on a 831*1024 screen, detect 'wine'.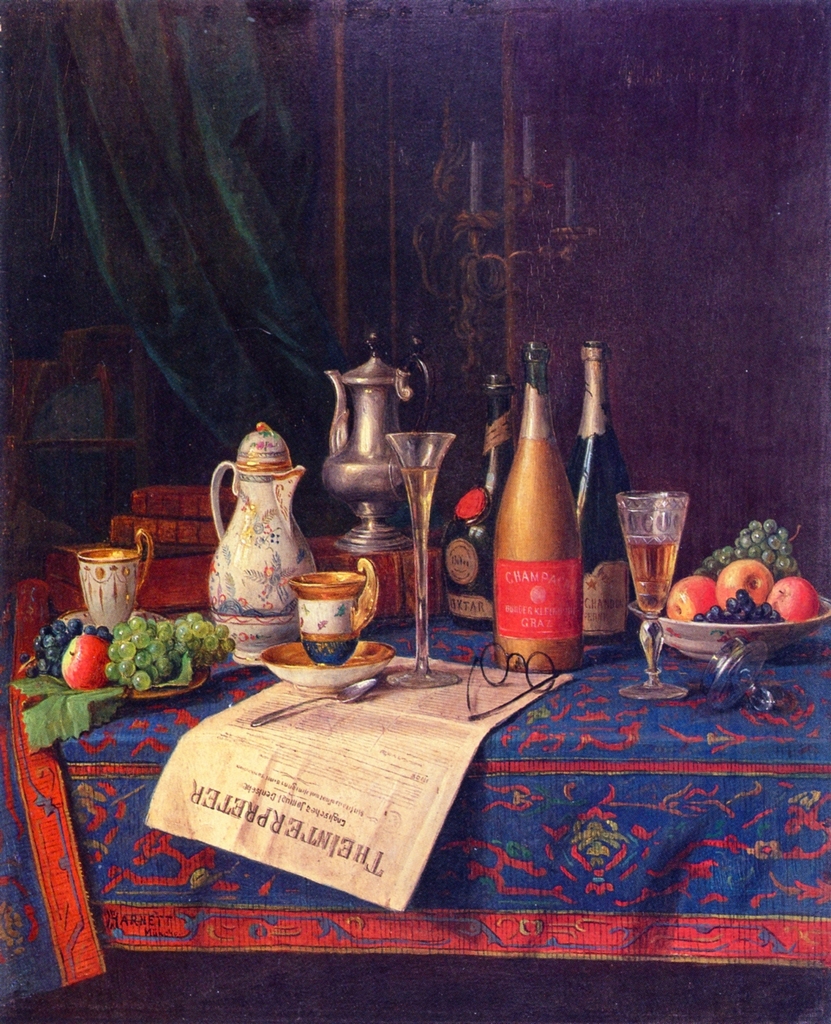
[left=625, top=538, right=677, bottom=616].
